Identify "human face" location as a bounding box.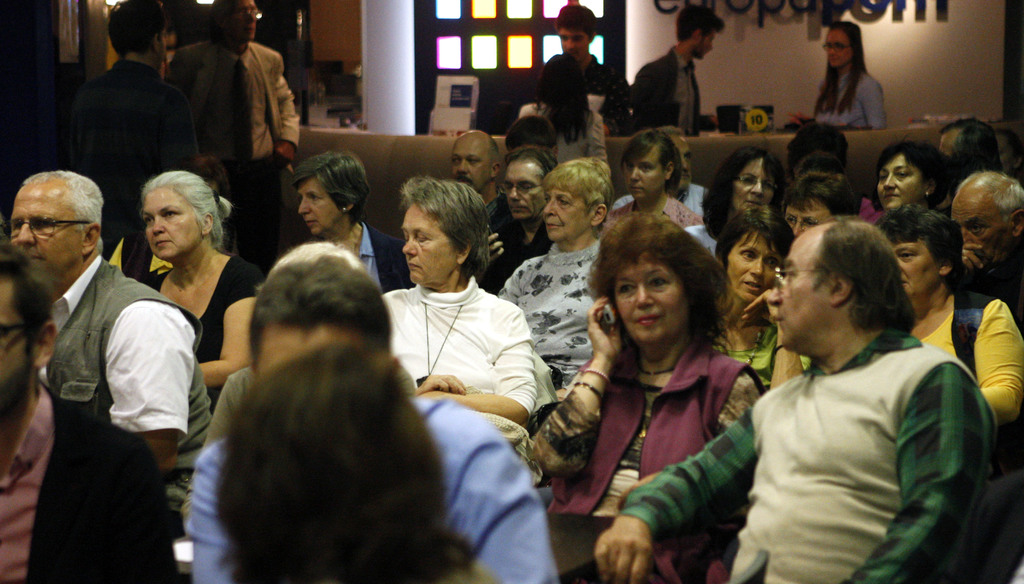
crop(400, 202, 452, 284).
